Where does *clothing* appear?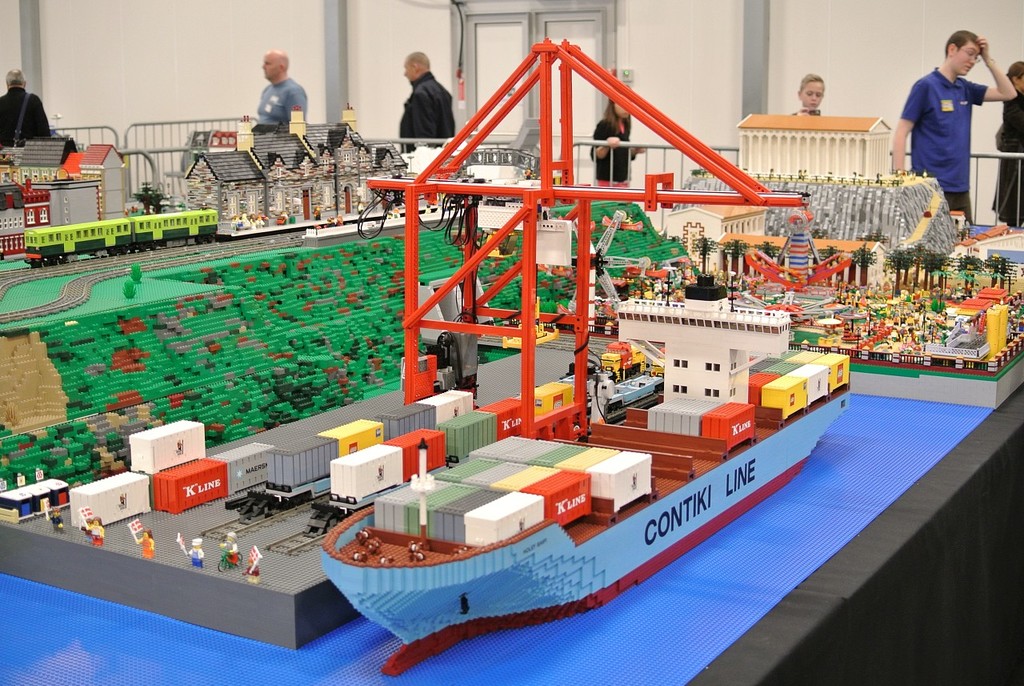
Appears at [x1=0, y1=90, x2=54, y2=142].
